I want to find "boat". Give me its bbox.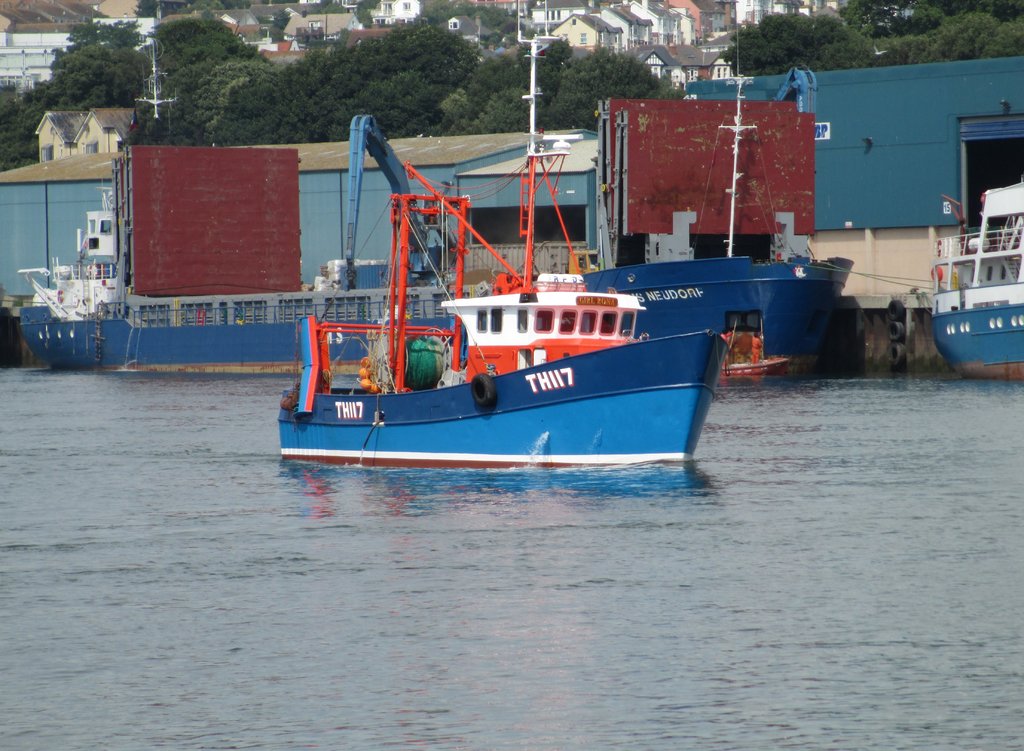
locate(273, 0, 731, 470).
